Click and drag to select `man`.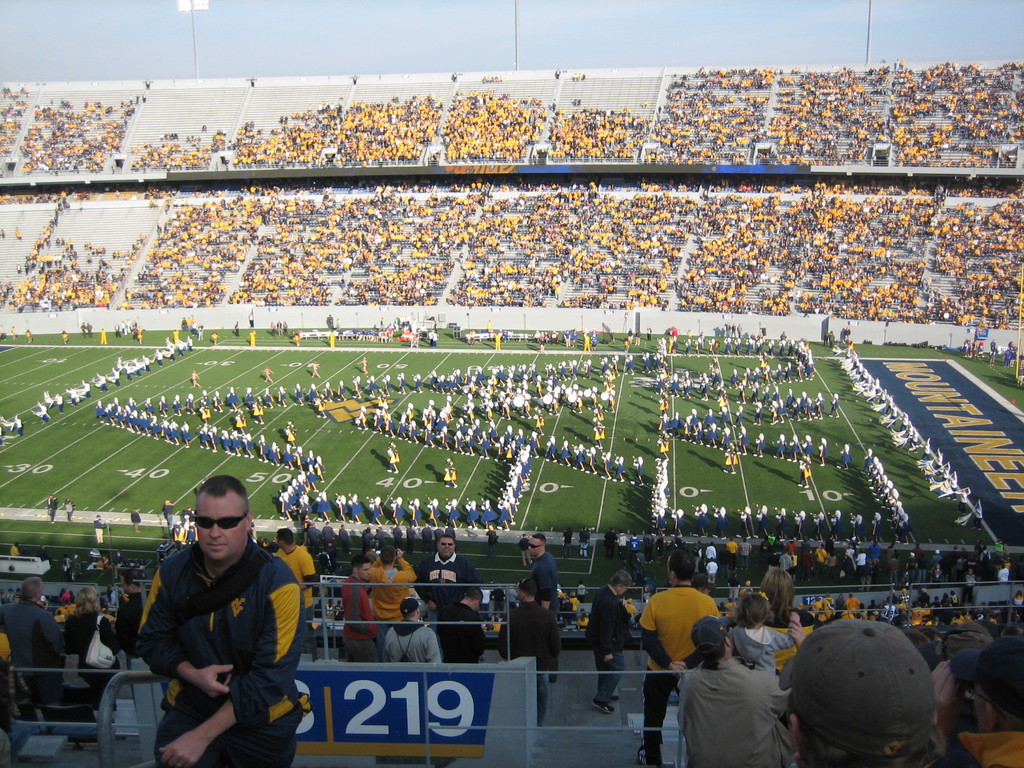
Selection: [x1=116, y1=324, x2=118, y2=340].
